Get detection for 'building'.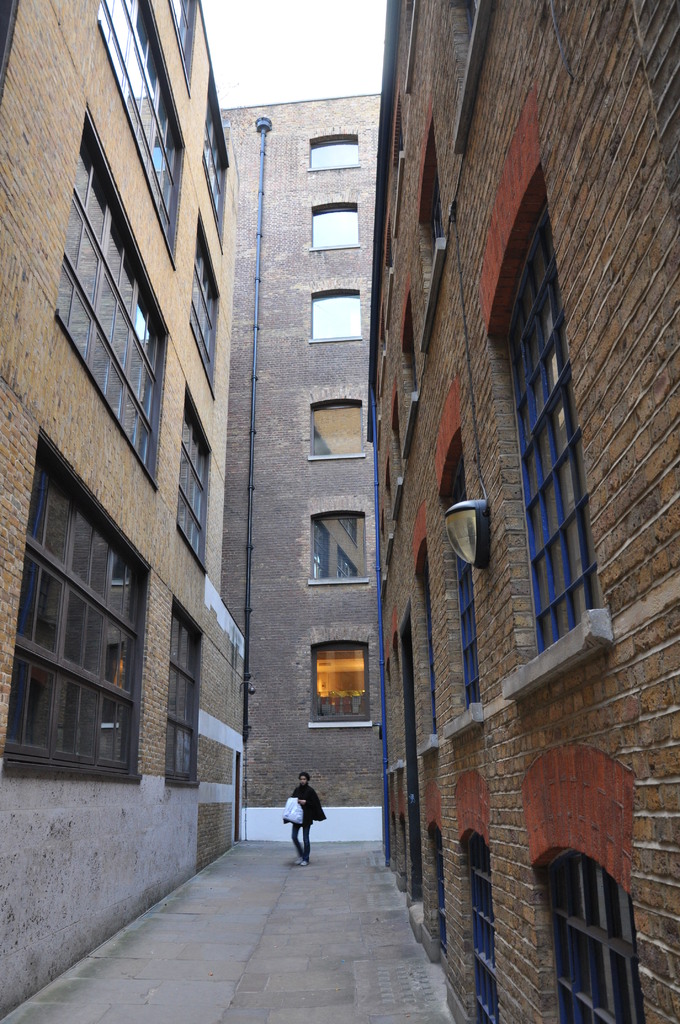
Detection: locate(217, 93, 382, 803).
